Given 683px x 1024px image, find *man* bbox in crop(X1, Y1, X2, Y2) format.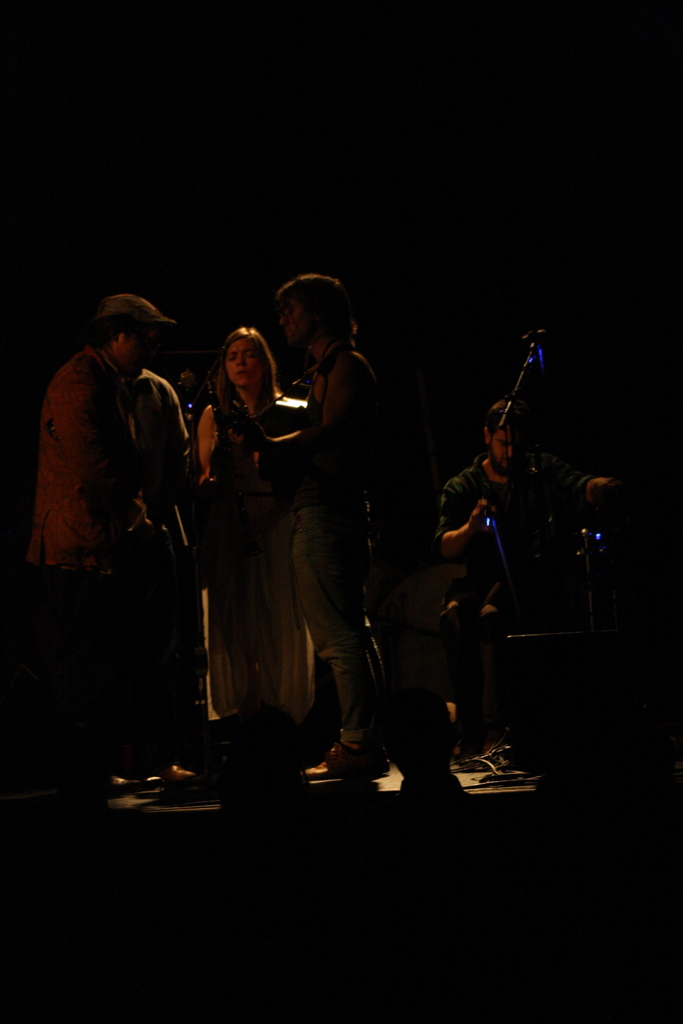
crop(423, 399, 646, 760).
